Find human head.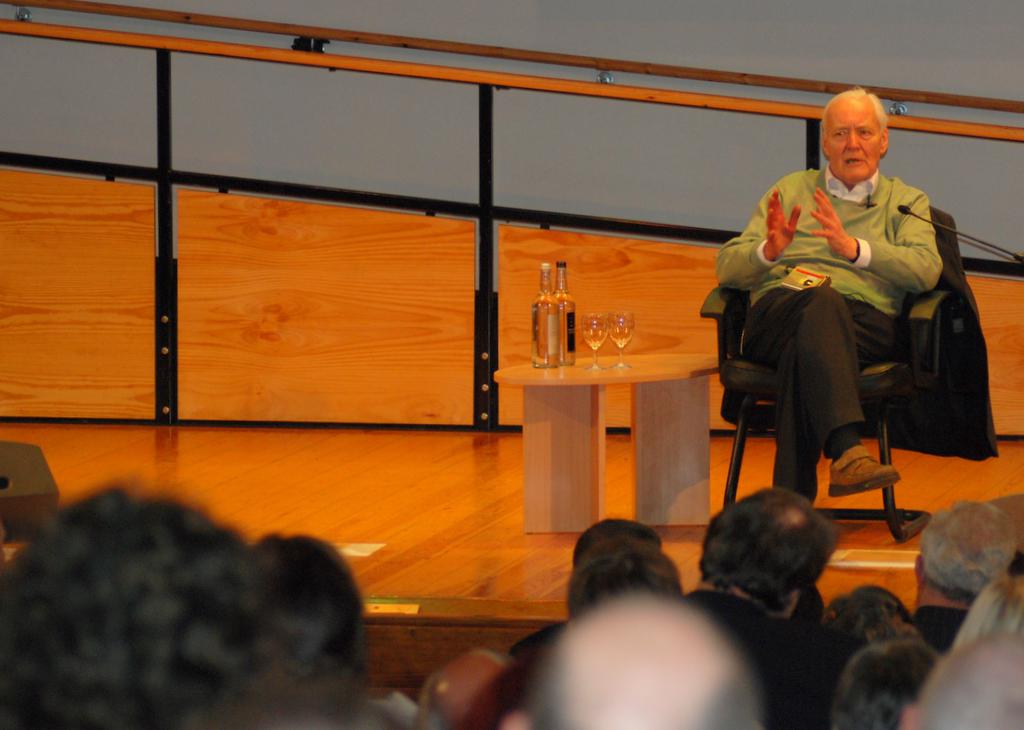
812,84,894,171.
